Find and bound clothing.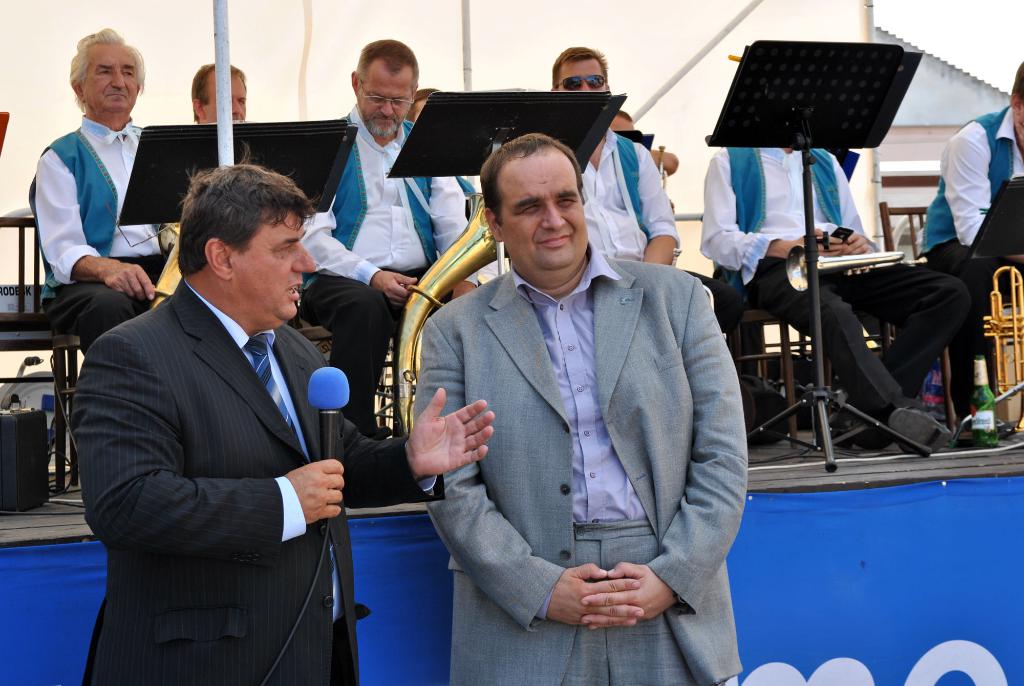
Bound: bbox=[301, 102, 467, 437].
